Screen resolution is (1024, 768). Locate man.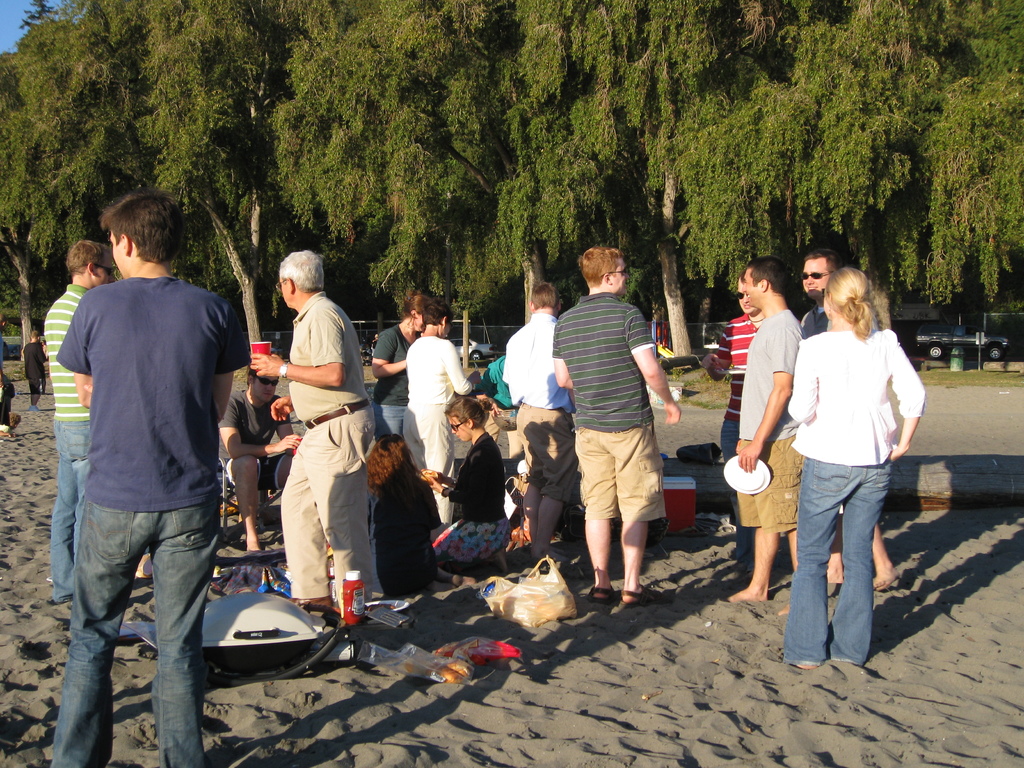
552/233/678/607.
